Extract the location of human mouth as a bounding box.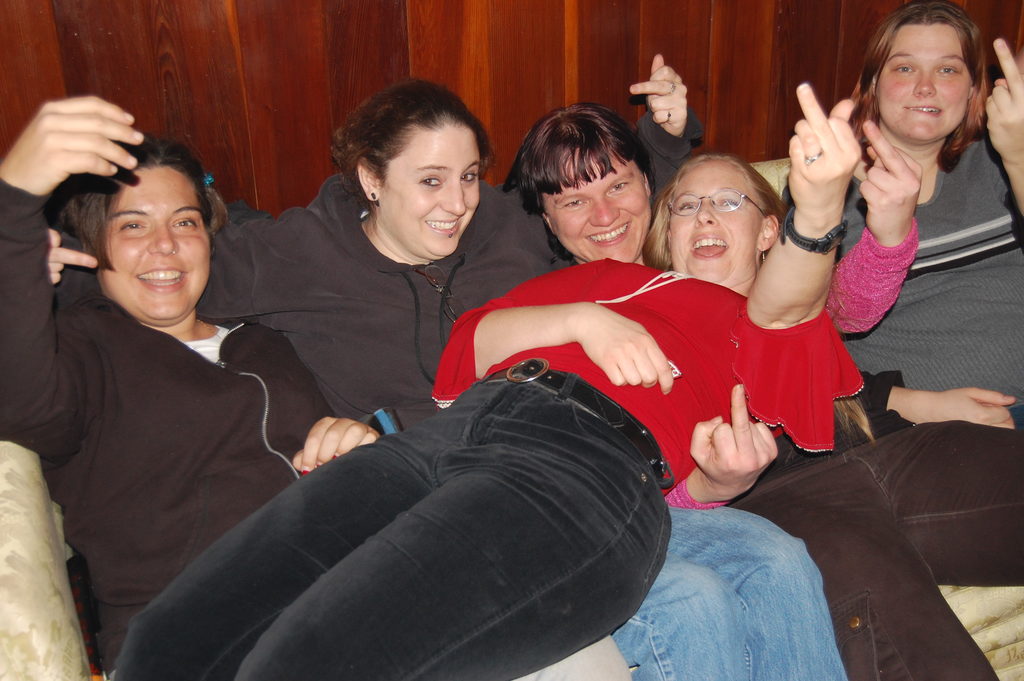
box(136, 264, 188, 293).
